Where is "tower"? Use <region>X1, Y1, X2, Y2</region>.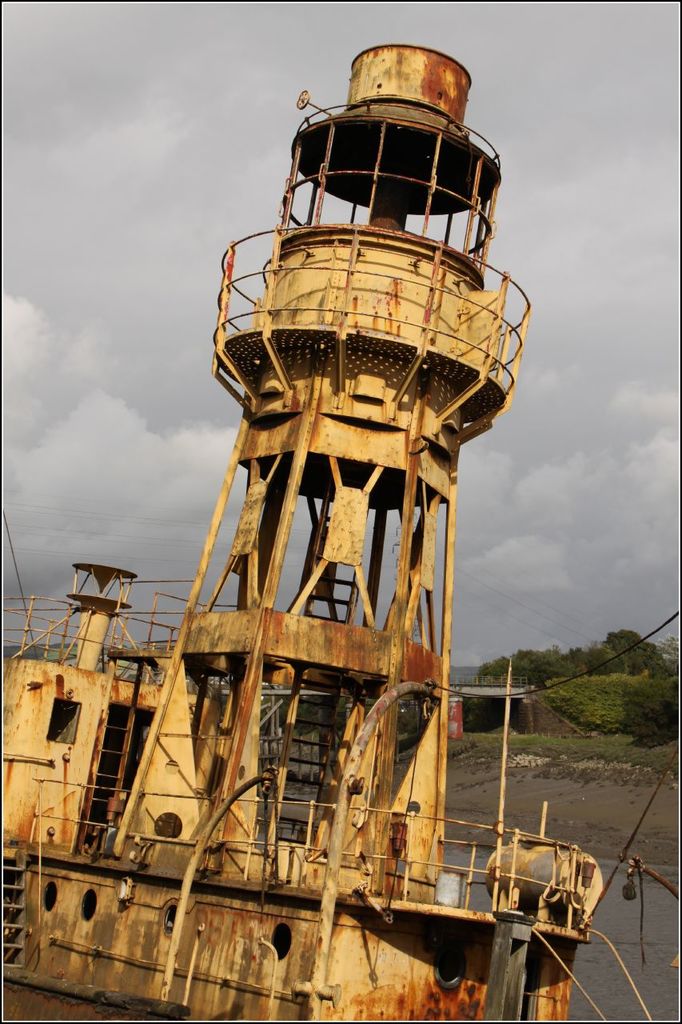
<region>2, 38, 537, 1023</region>.
